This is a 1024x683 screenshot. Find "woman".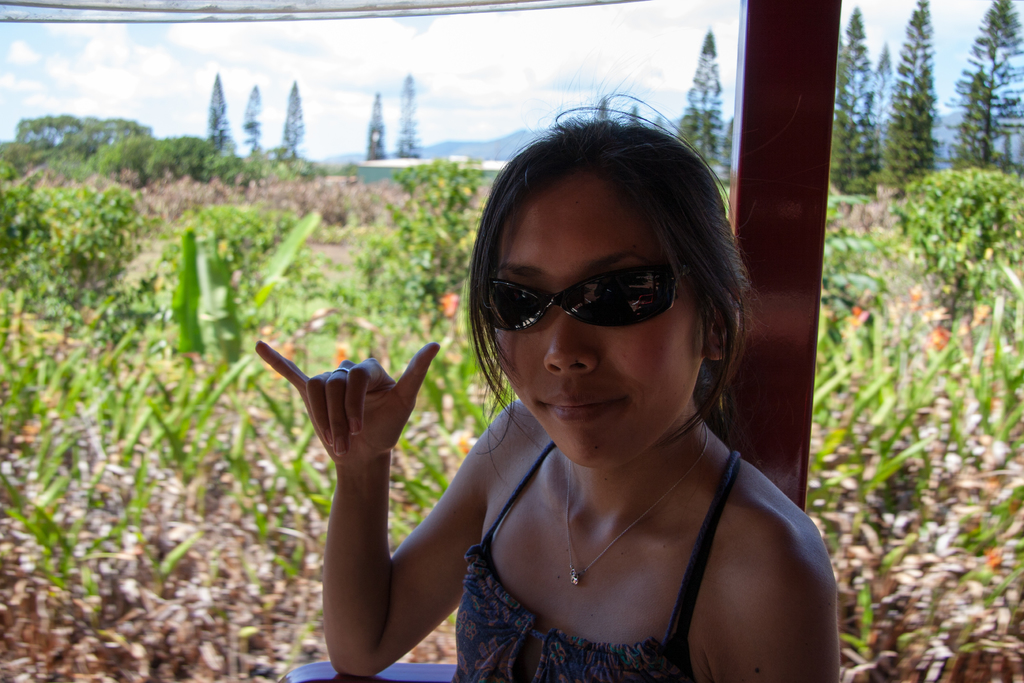
Bounding box: [259,109,912,682].
